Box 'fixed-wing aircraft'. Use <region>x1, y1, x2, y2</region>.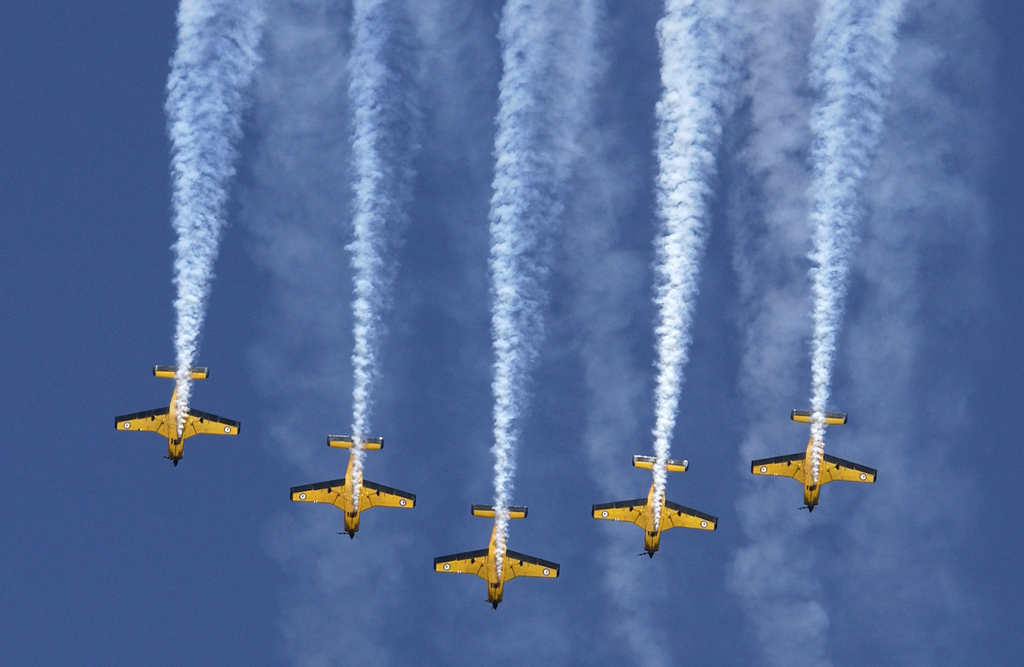
<region>292, 440, 413, 538</region>.
